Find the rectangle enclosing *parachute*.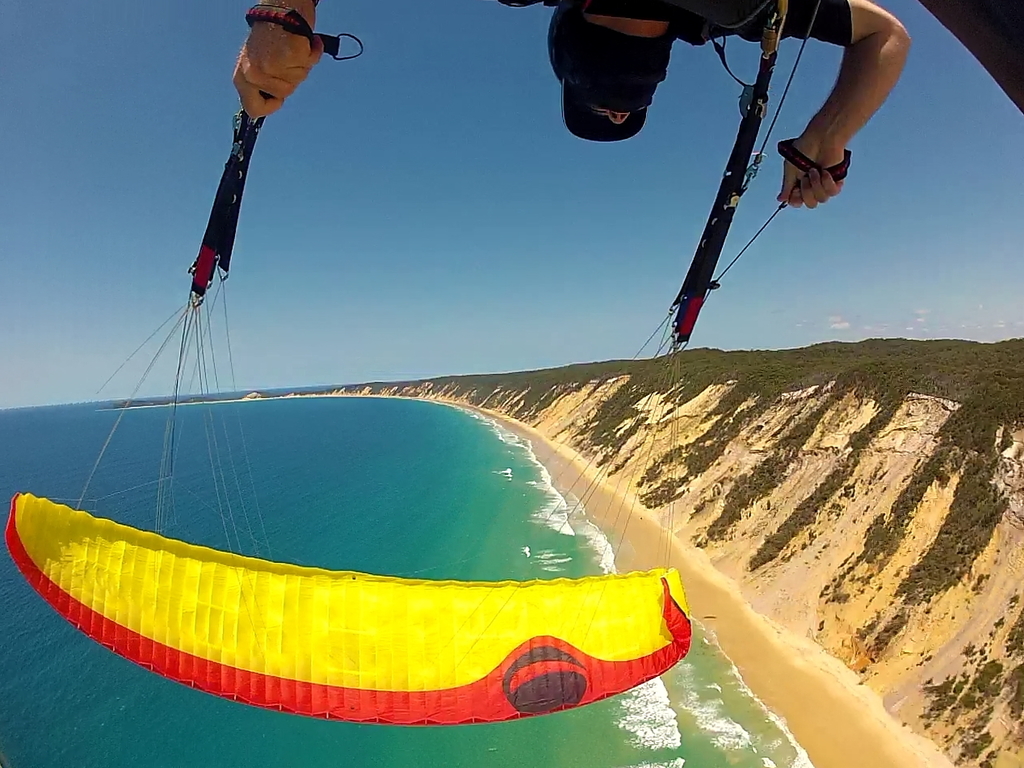
bbox=(56, 22, 835, 747).
